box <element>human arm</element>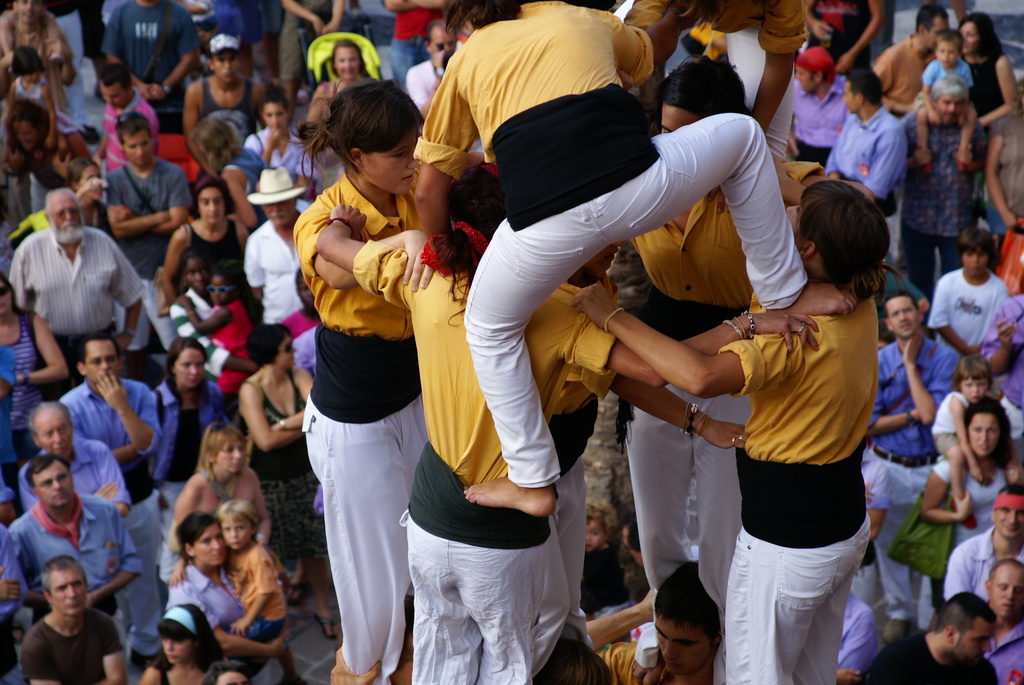
{"left": 924, "top": 274, "right": 982, "bottom": 355}
